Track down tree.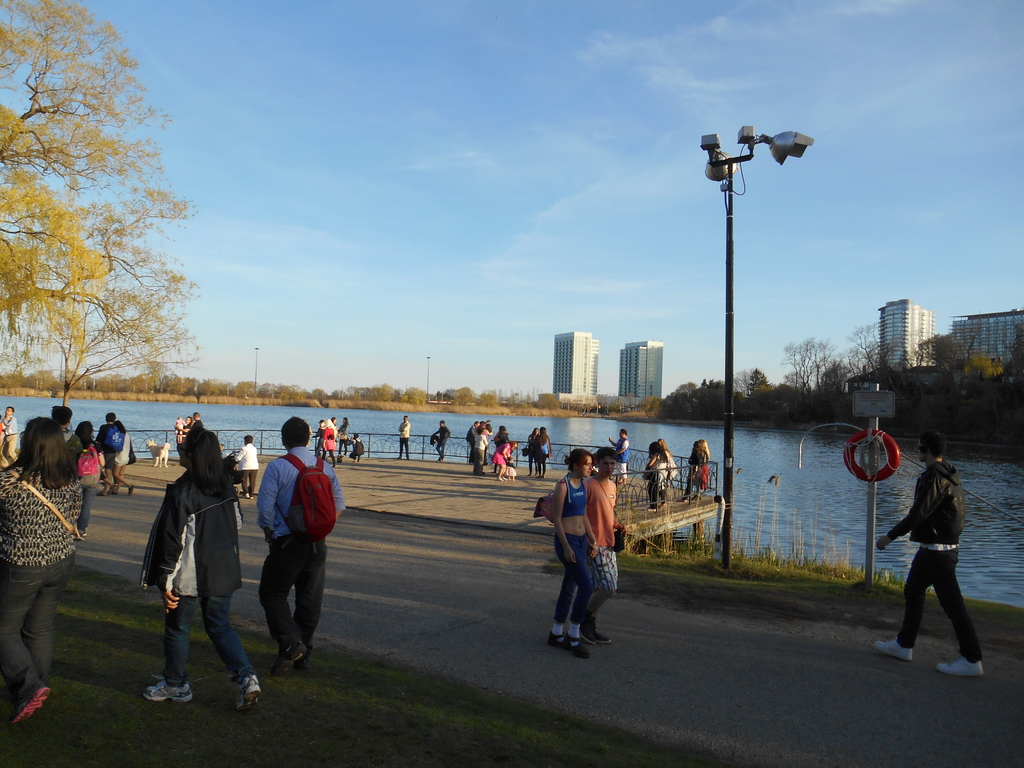
Tracked to {"x1": 38, "y1": 260, "x2": 204, "y2": 421}.
